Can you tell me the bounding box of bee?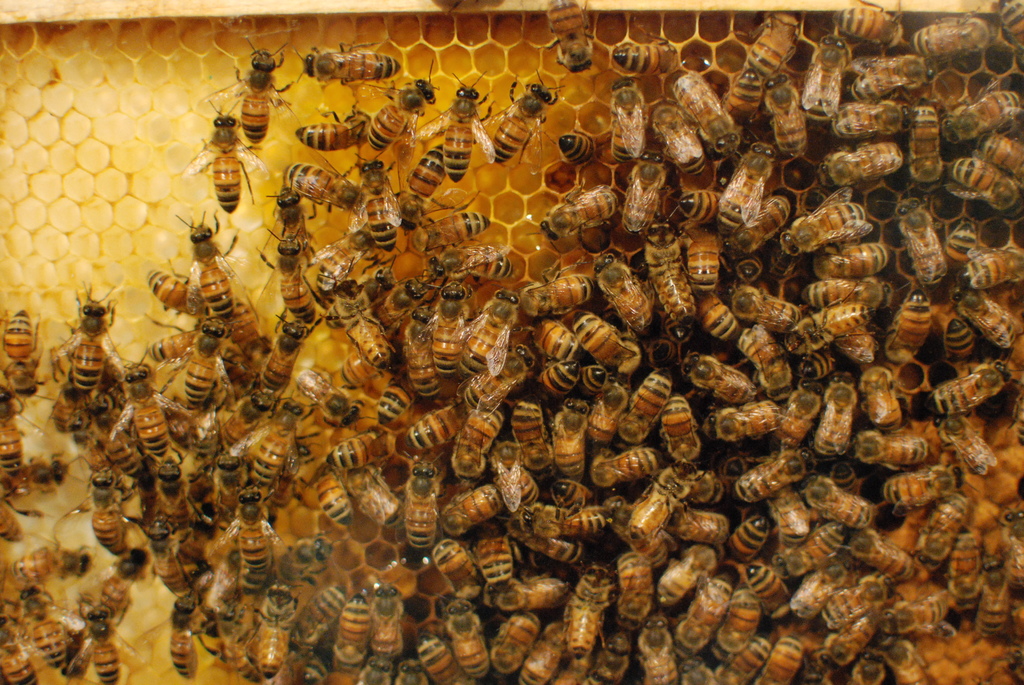
bbox(818, 610, 879, 669).
